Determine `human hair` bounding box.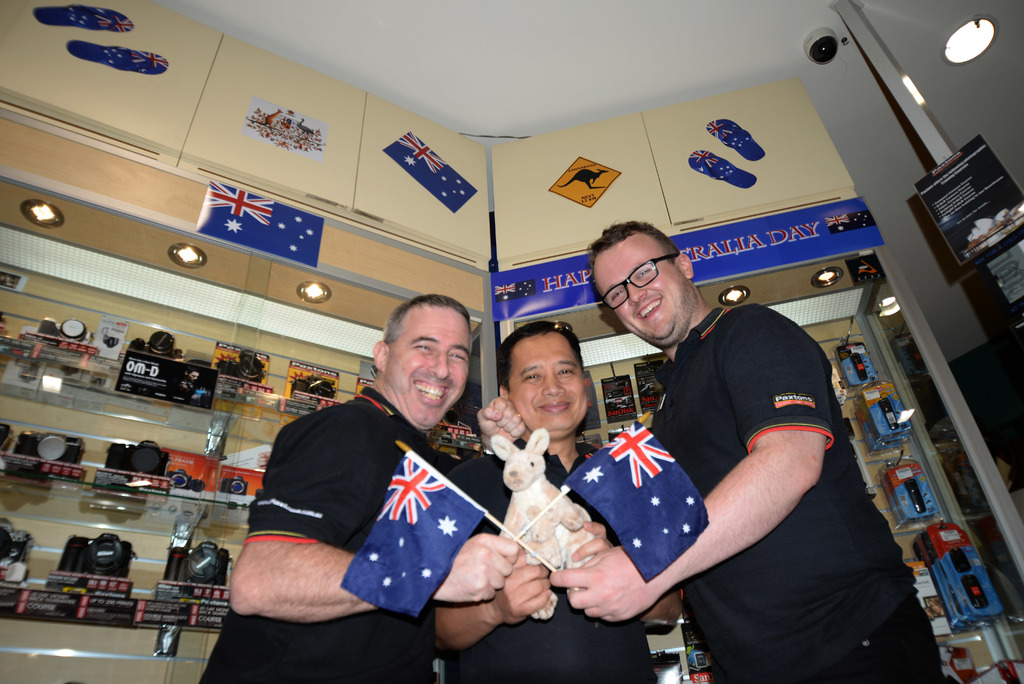
Determined: (499, 319, 586, 395).
